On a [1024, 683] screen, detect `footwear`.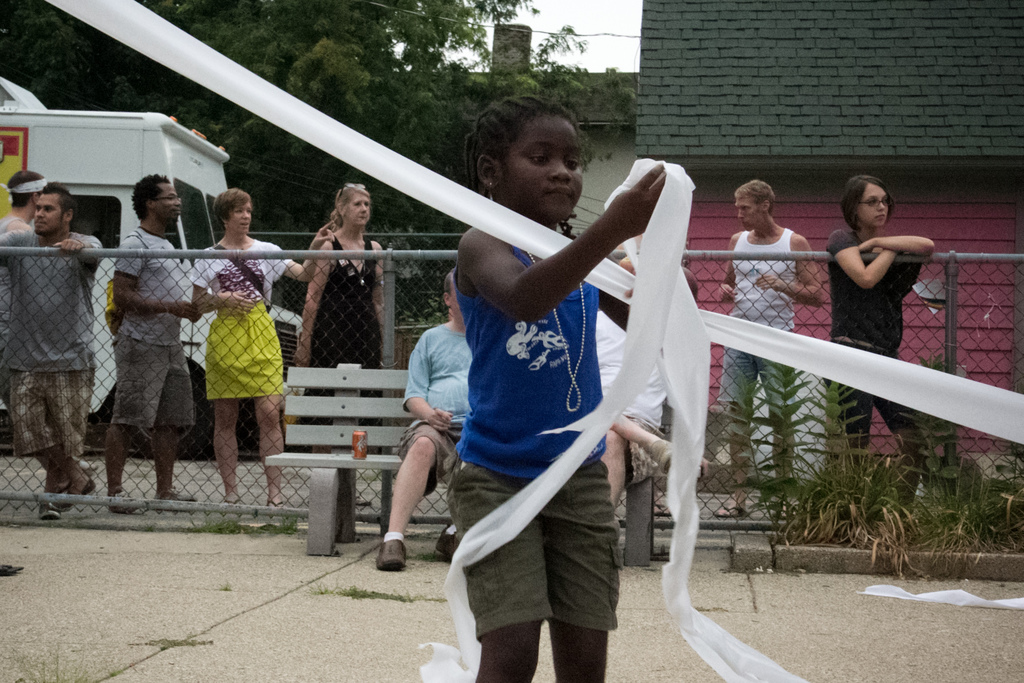
bbox=(226, 498, 243, 504).
